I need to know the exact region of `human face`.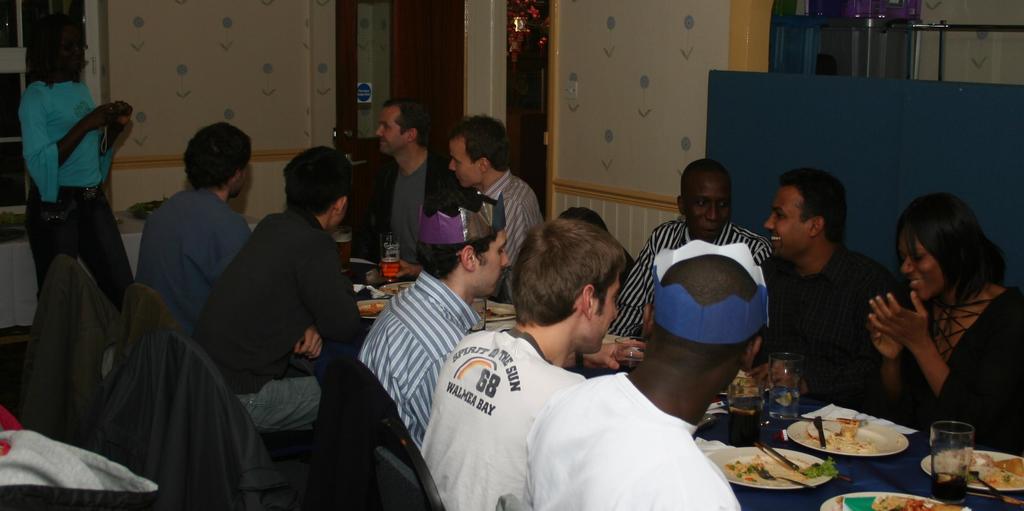
Region: (444, 131, 483, 190).
